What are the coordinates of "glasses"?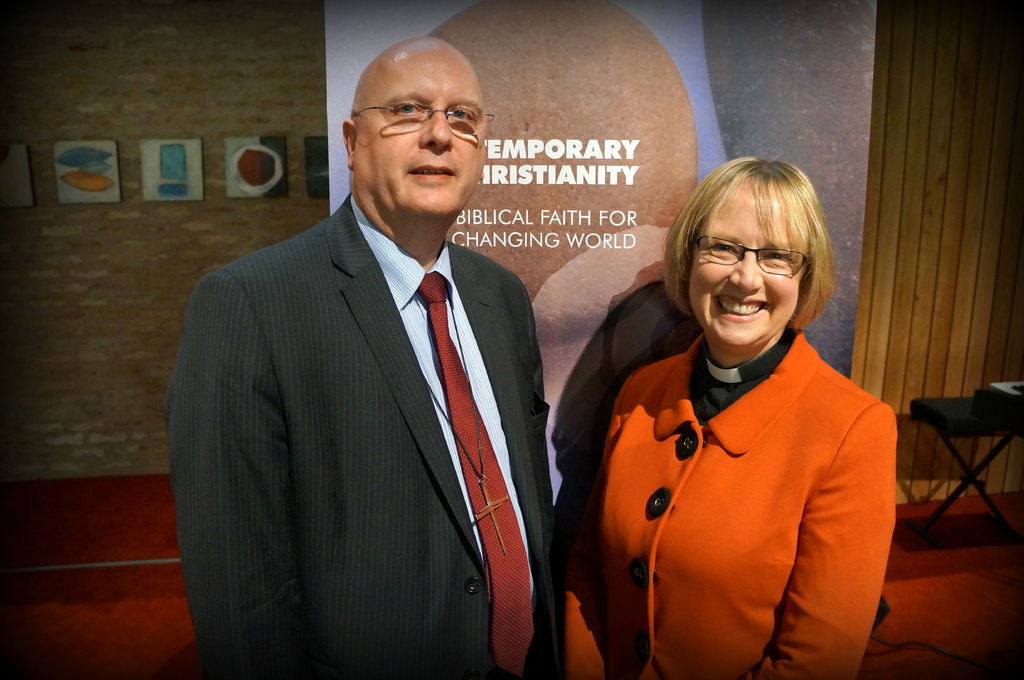
select_region(695, 239, 810, 276).
